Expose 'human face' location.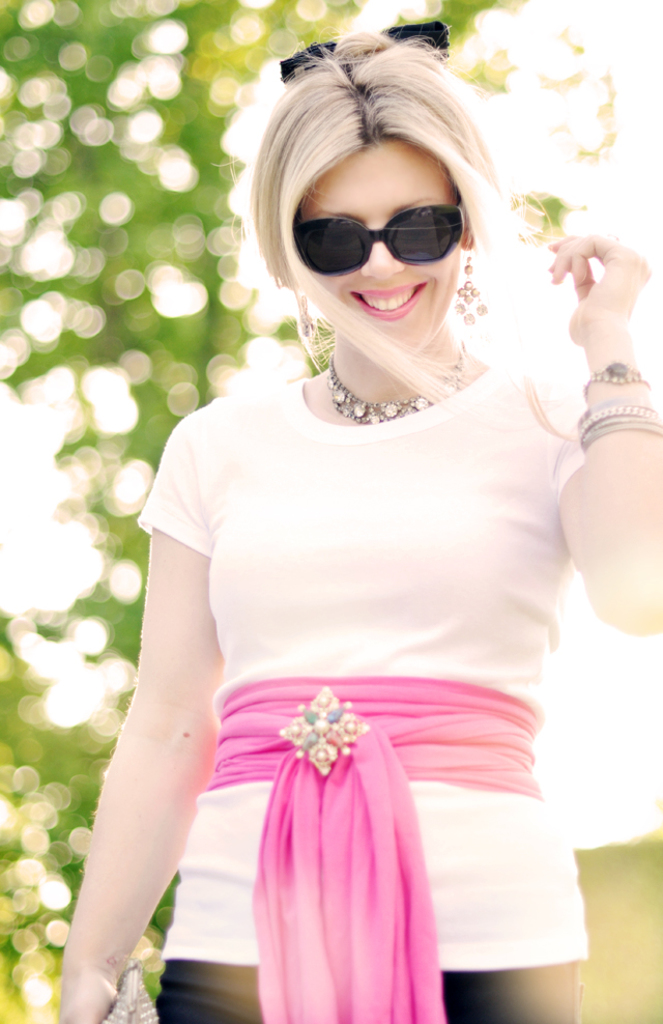
Exposed at [297,133,466,353].
